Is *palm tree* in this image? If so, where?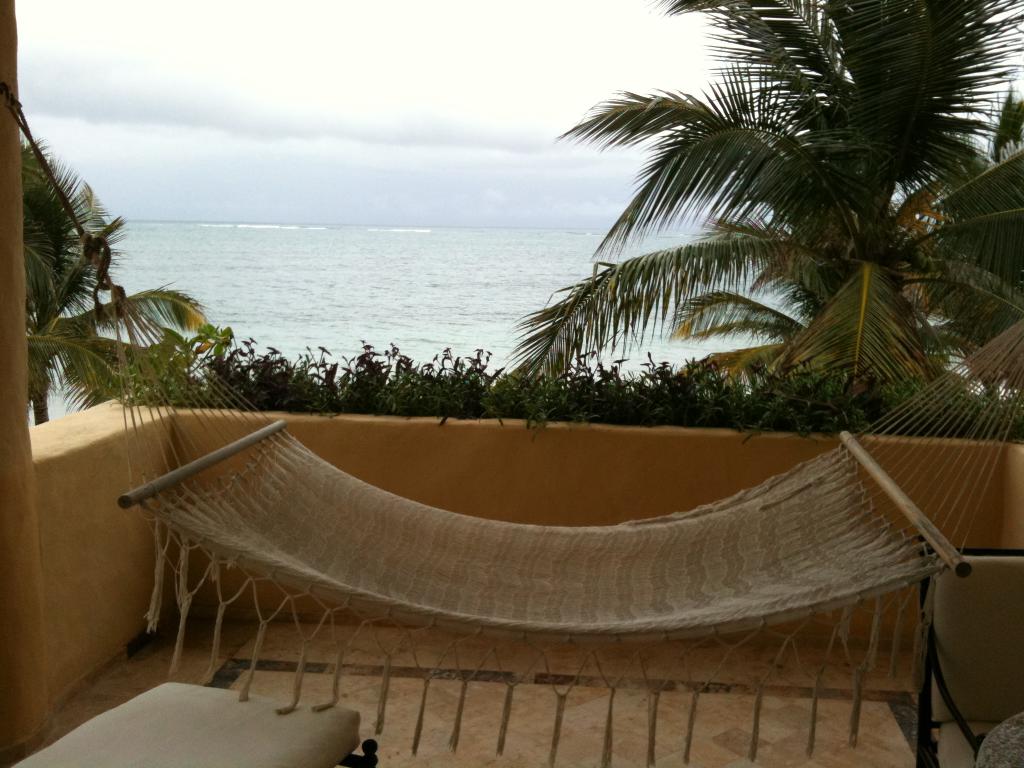
Yes, at {"x1": 749, "y1": 138, "x2": 1023, "y2": 614}.
